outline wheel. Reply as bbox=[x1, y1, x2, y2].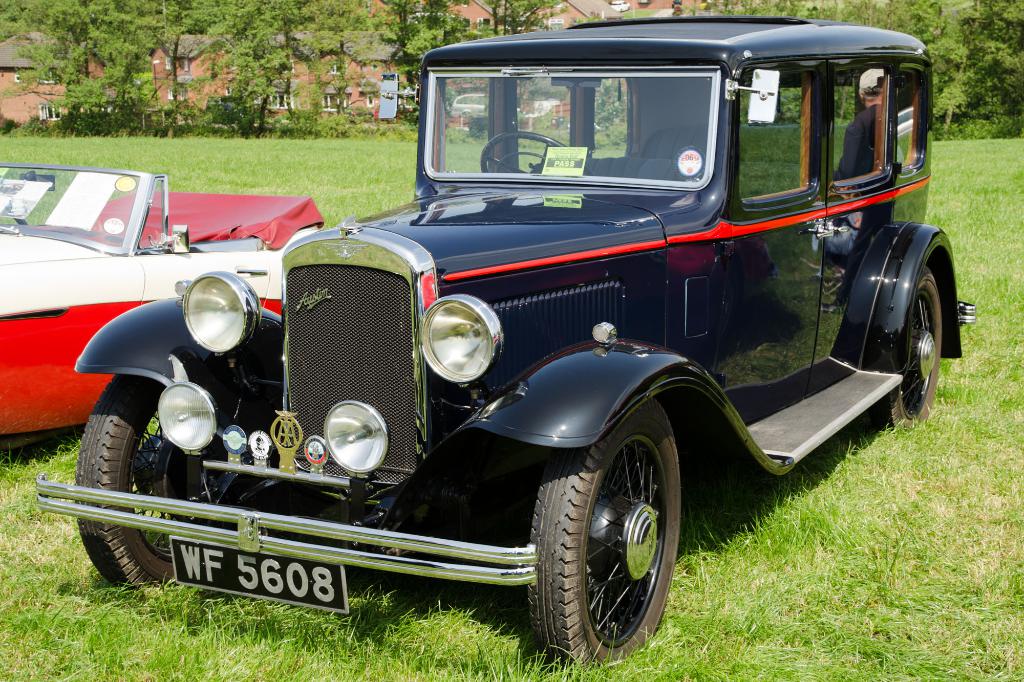
bbox=[862, 265, 942, 430].
